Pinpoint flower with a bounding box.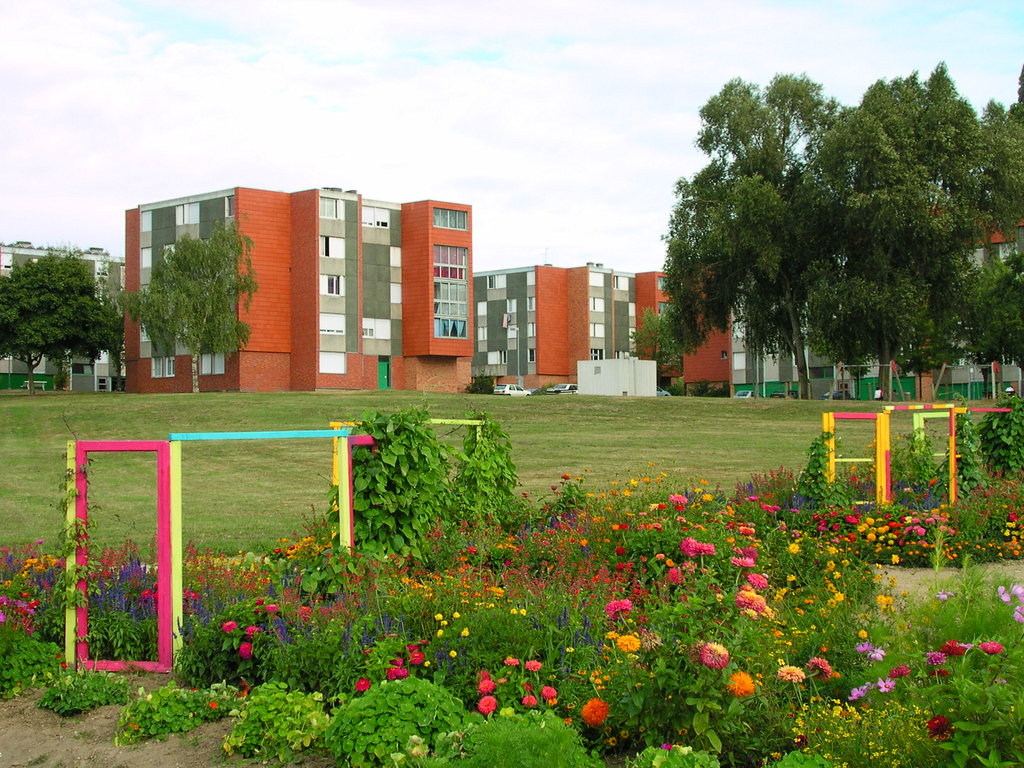
<box>420,637,429,648</box>.
